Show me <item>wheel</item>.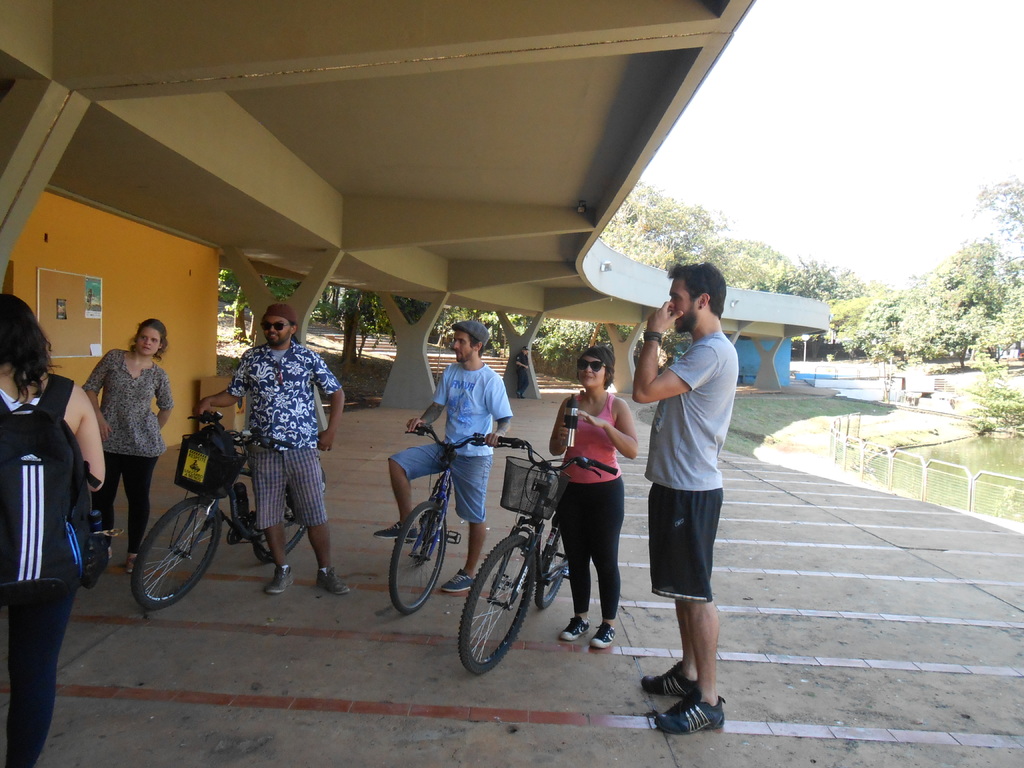
<item>wheel</item> is here: bbox=(463, 555, 532, 675).
